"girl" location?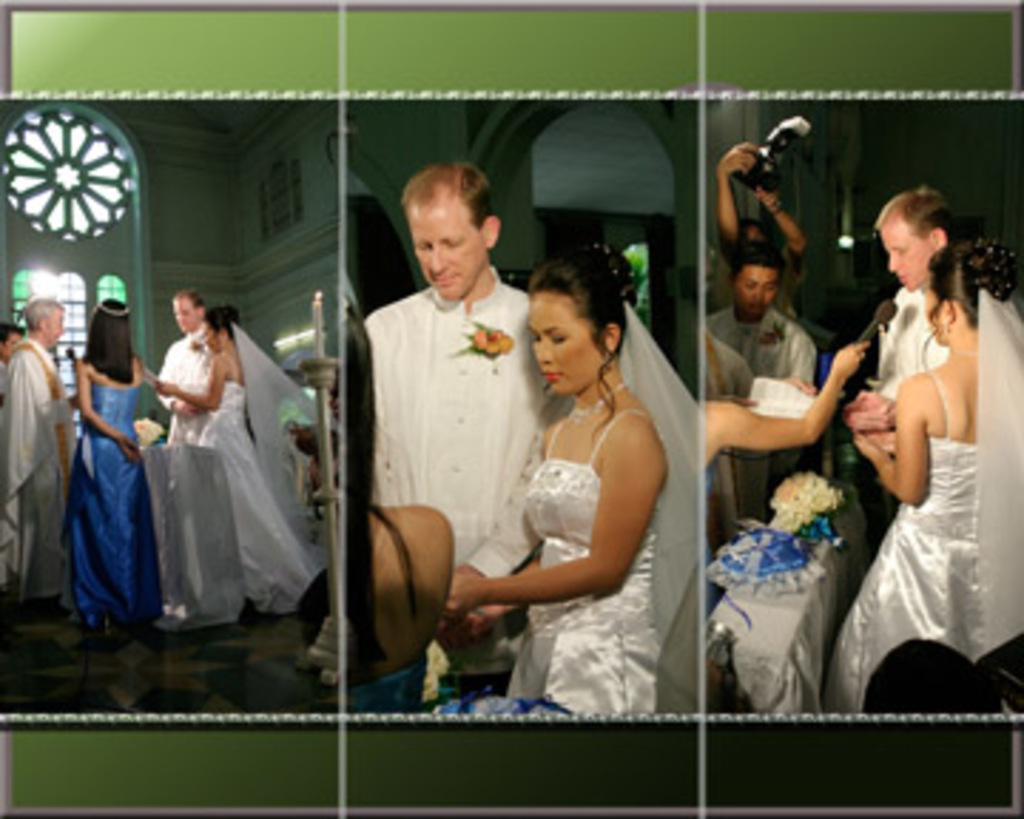
BBox(156, 301, 324, 614)
